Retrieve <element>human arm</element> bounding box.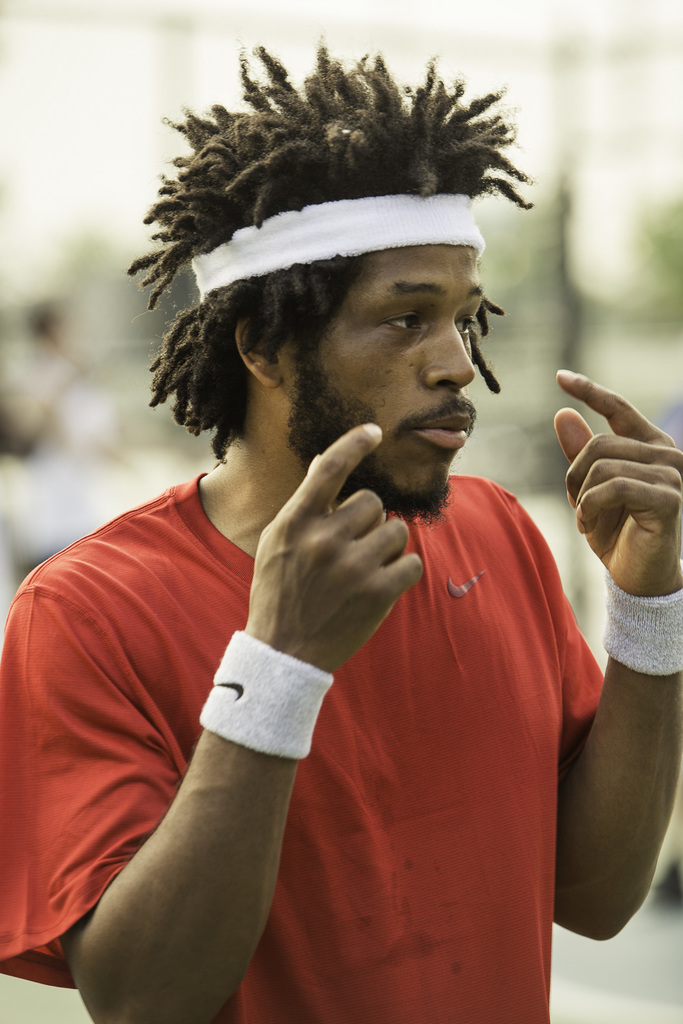
Bounding box: l=497, t=352, r=682, b=947.
